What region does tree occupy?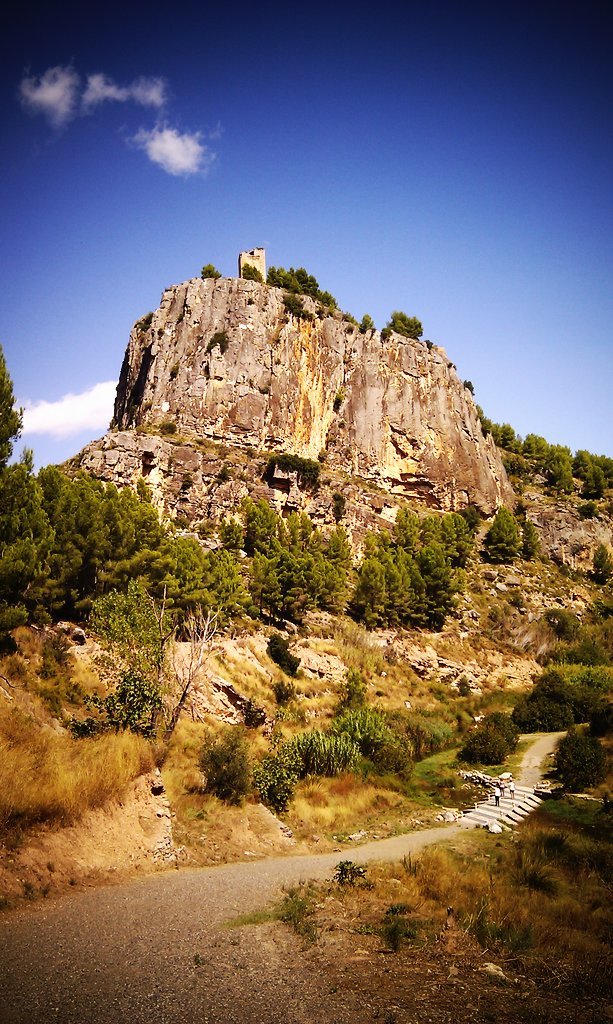
(582, 466, 603, 500).
